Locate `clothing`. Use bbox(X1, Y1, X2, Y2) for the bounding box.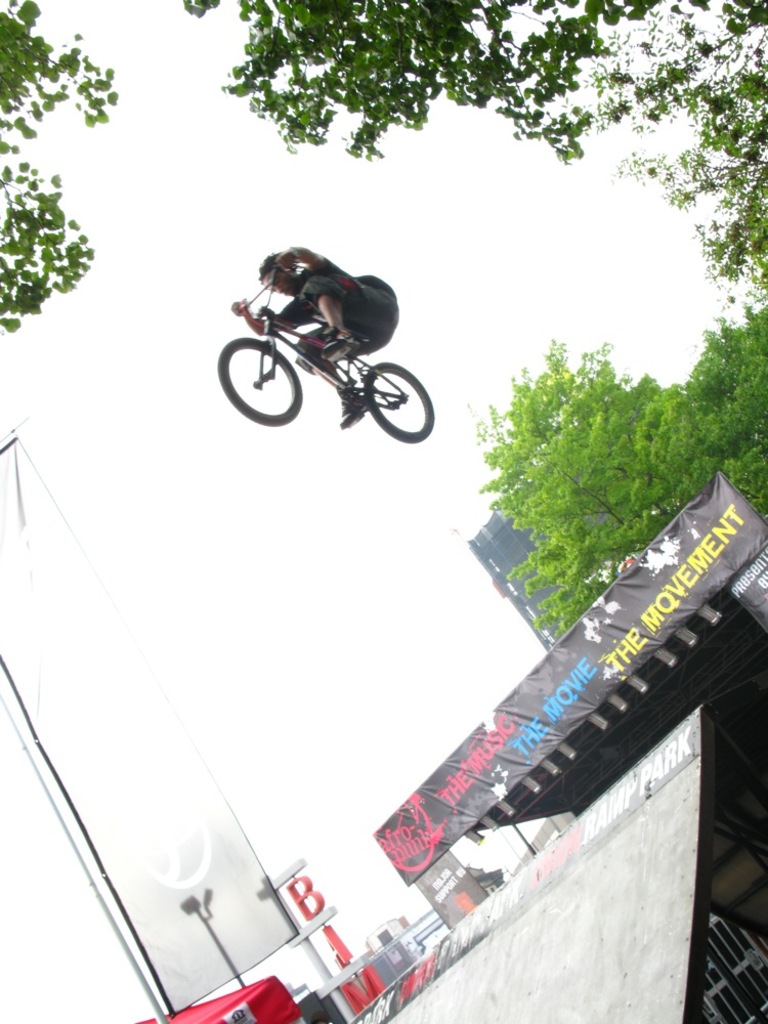
bbox(272, 256, 395, 372).
